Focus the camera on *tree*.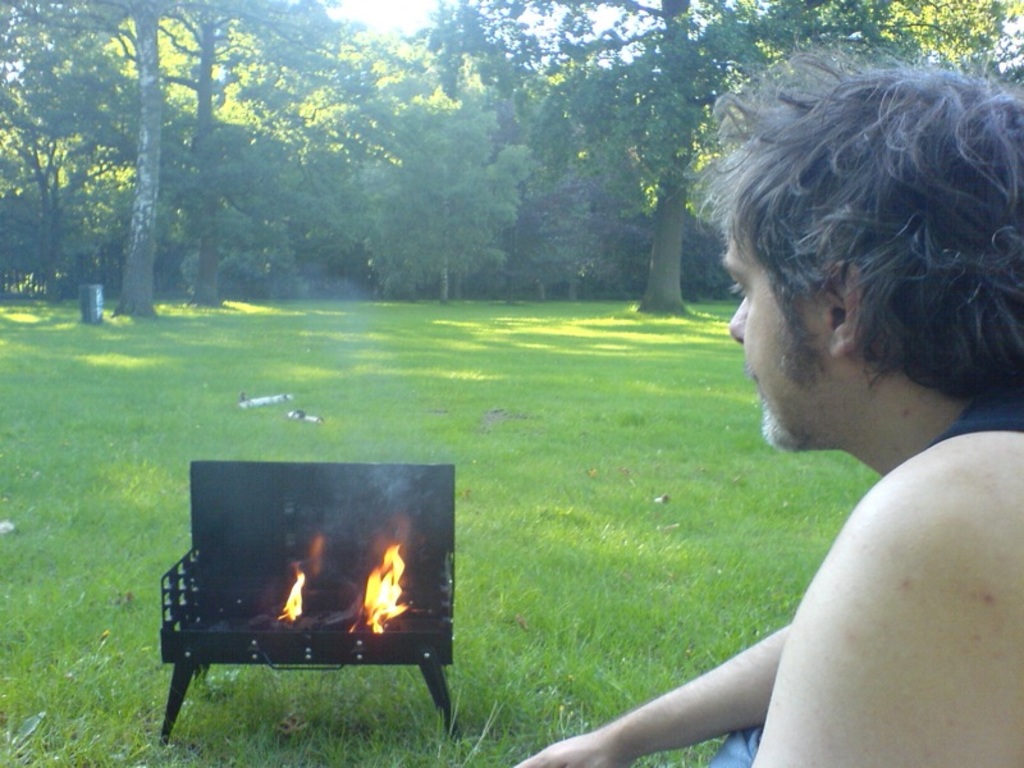
Focus region: [20, 51, 155, 316].
